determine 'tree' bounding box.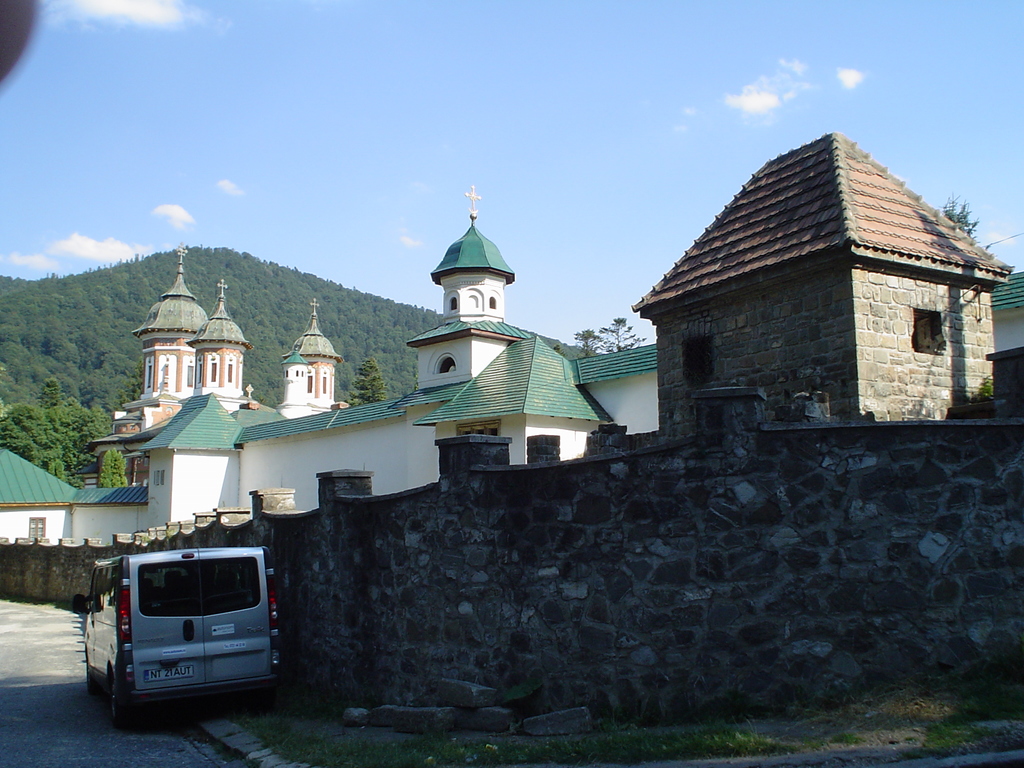
Determined: x1=599, y1=314, x2=646, y2=353.
